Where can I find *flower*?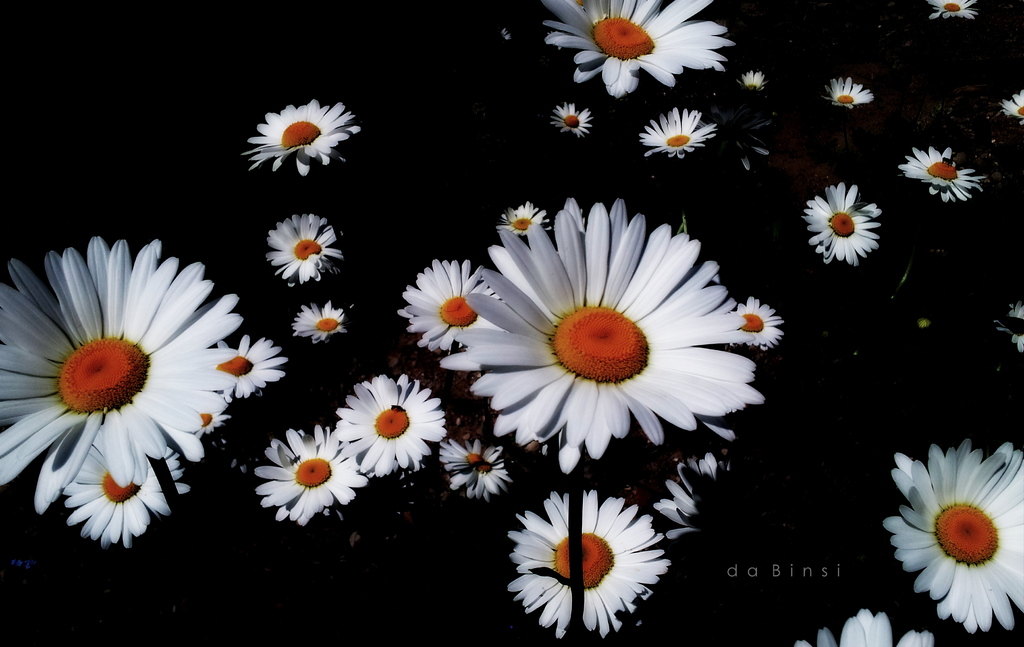
You can find it at (736,71,766,92).
